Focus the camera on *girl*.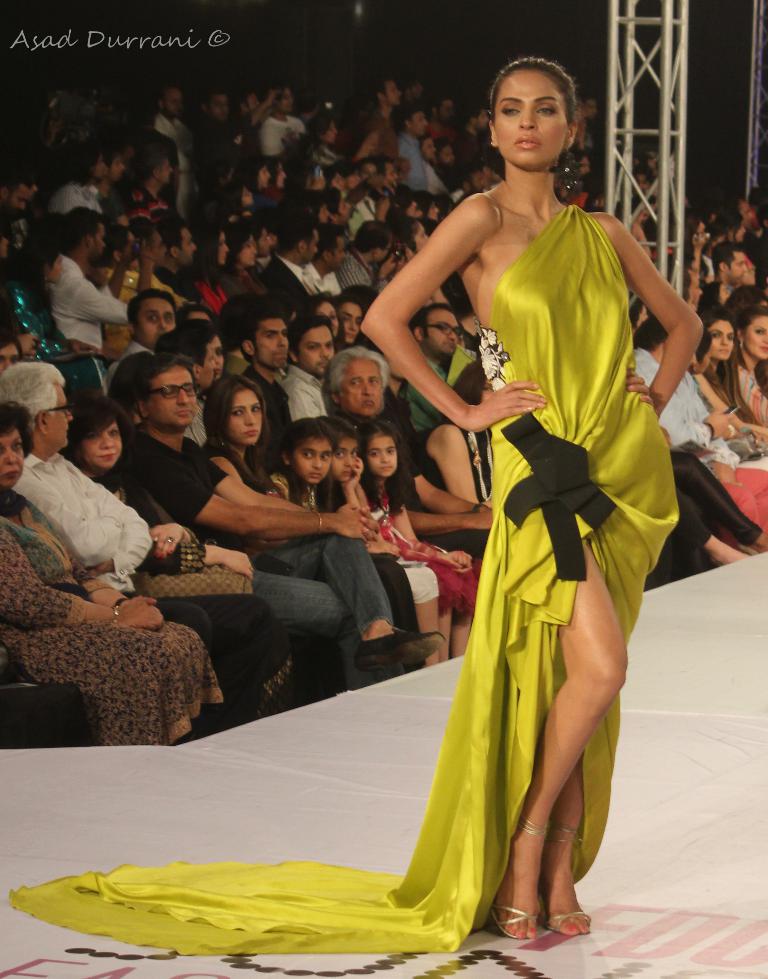
Focus region: 296, 288, 339, 355.
